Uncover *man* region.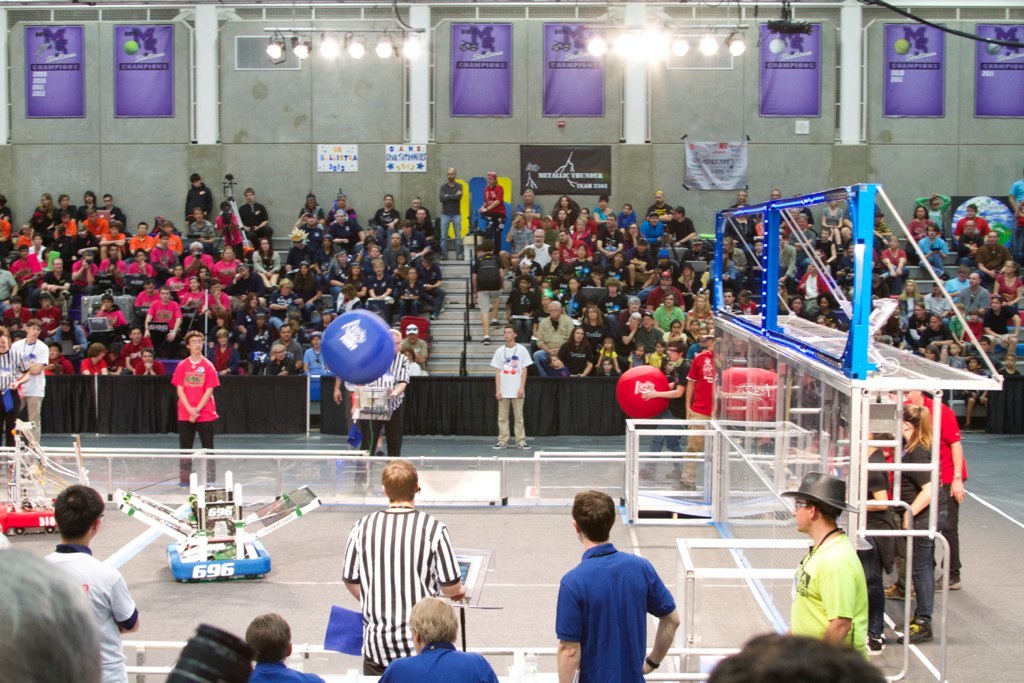
Uncovered: <bbox>329, 324, 426, 473</bbox>.
